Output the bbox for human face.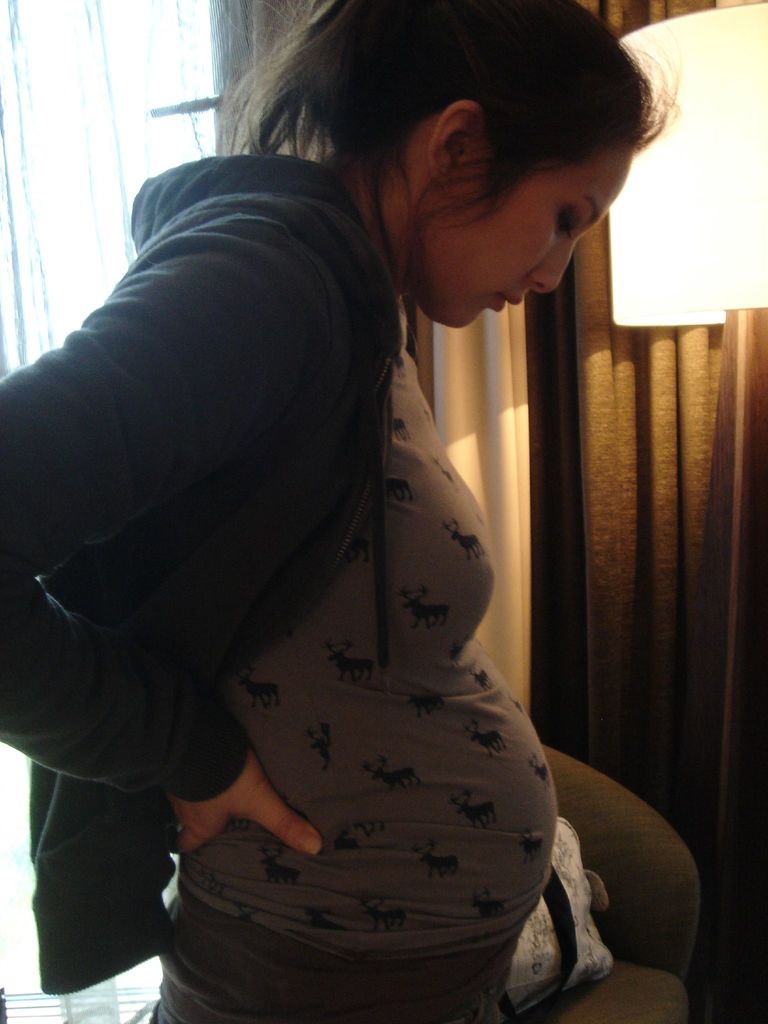
423/129/636/319.
